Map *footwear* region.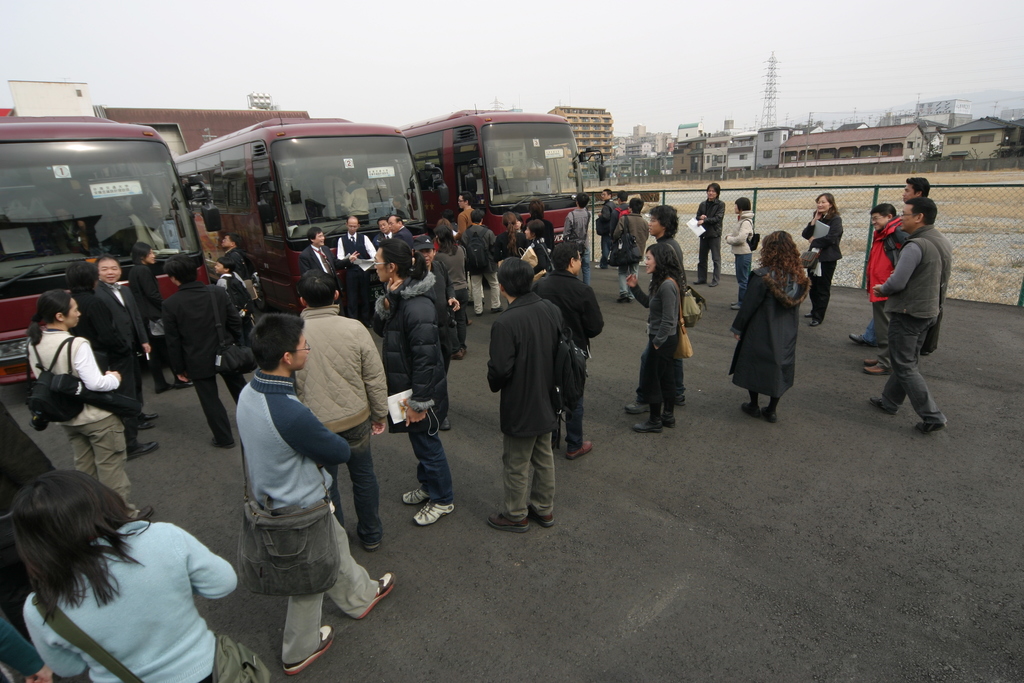
Mapped to (531, 504, 554, 527).
